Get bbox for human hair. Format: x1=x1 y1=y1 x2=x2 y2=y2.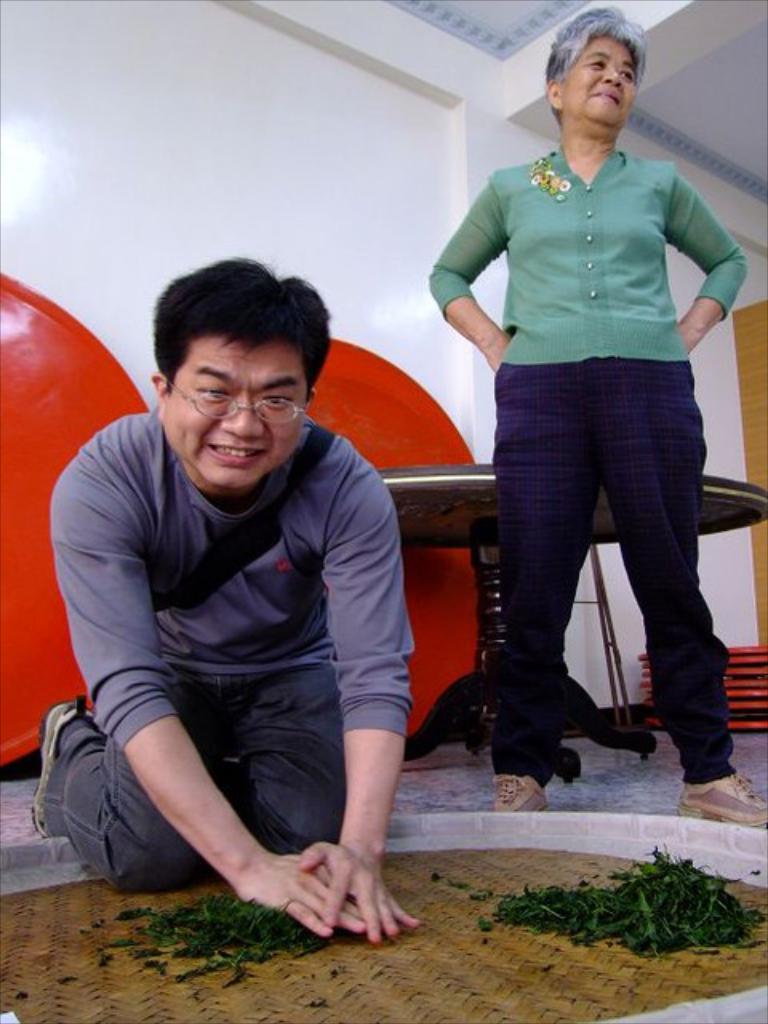
x1=154 y1=256 x2=331 y2=395.
